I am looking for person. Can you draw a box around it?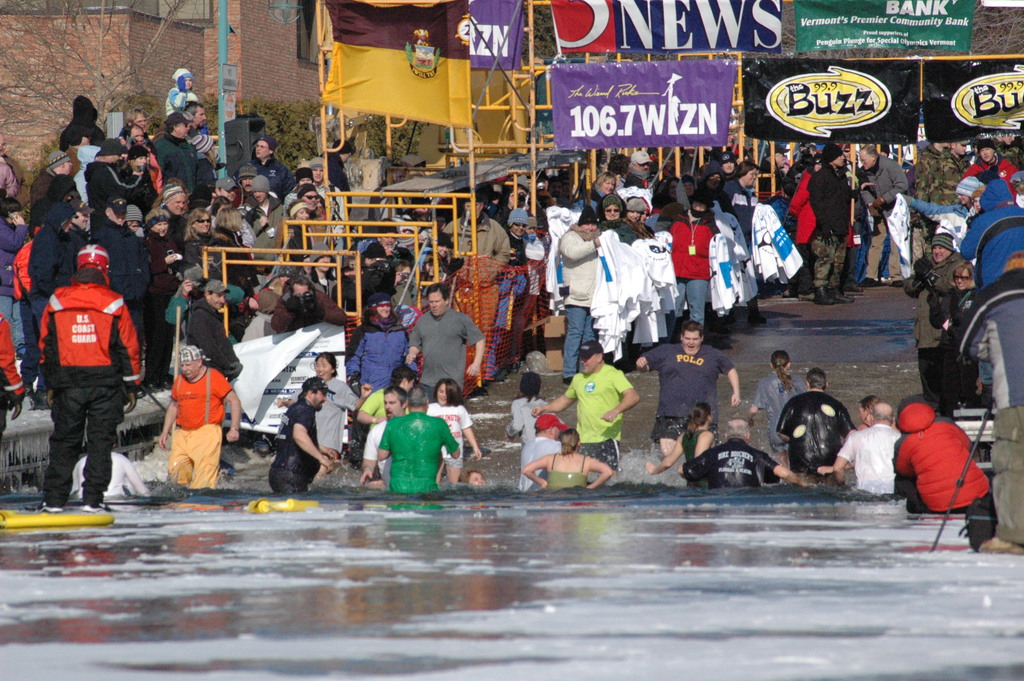
Sure, the bounding box is Rect(558, 207, 601, 386).
